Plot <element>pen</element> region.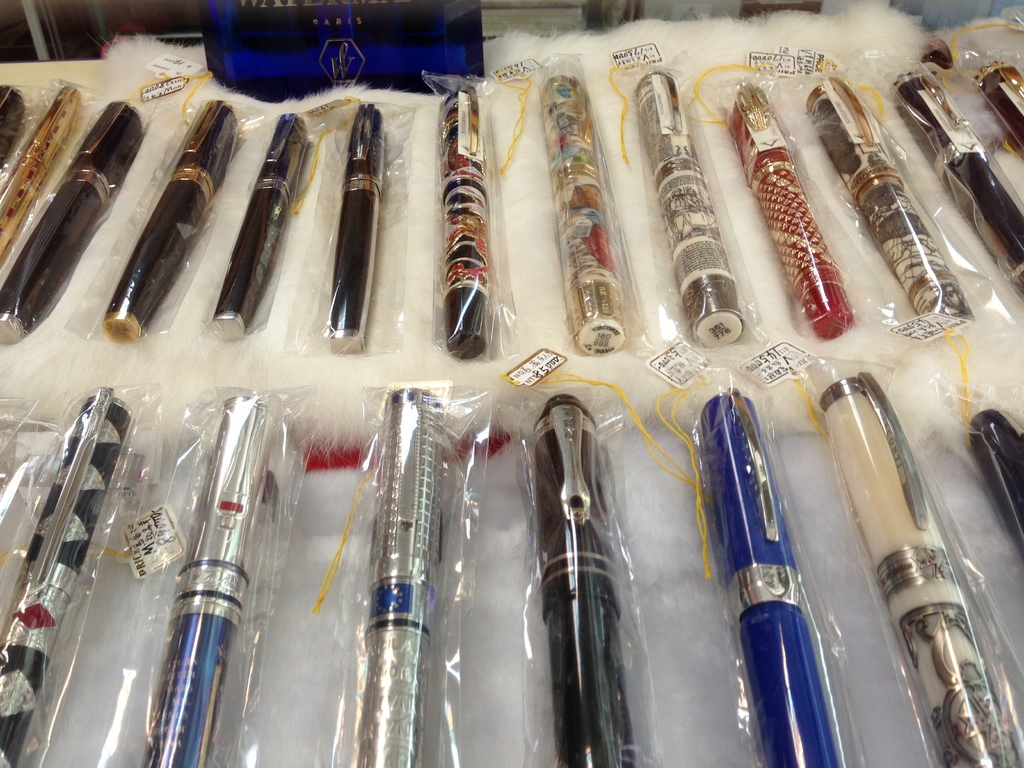
Plotted at (547,71,627,355).
